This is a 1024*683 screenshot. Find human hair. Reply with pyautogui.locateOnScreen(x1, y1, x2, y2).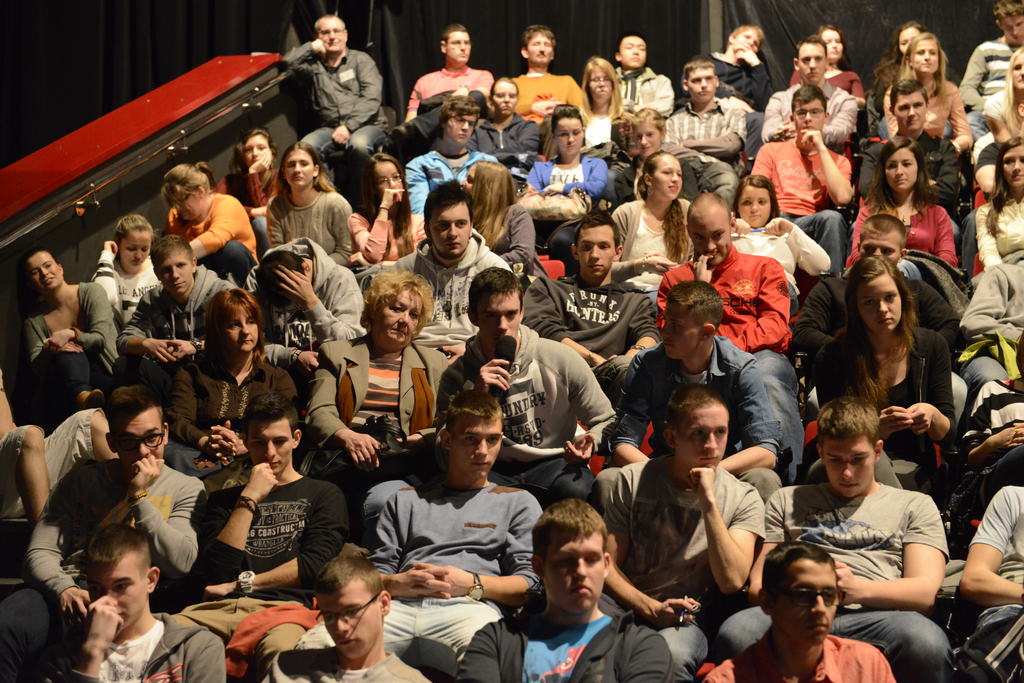
pyautogui.locateOnScreen(790, 84, 826, 120).
